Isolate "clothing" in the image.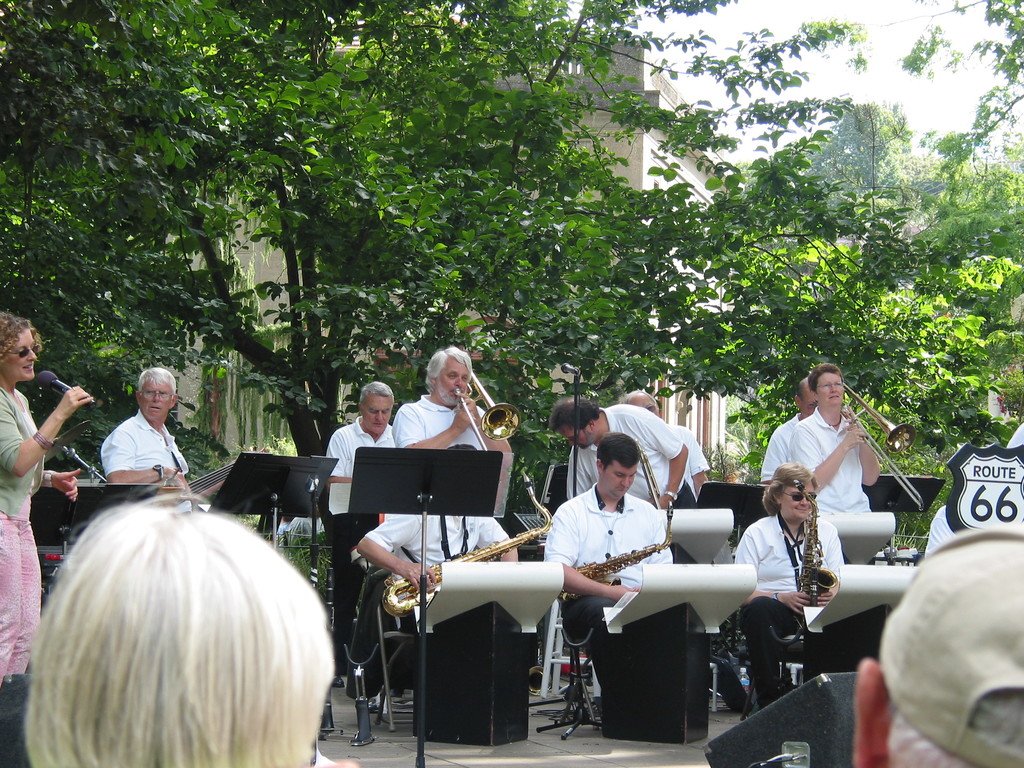
Isolated region: (left=0, top=382, right=51, bottom=692).
